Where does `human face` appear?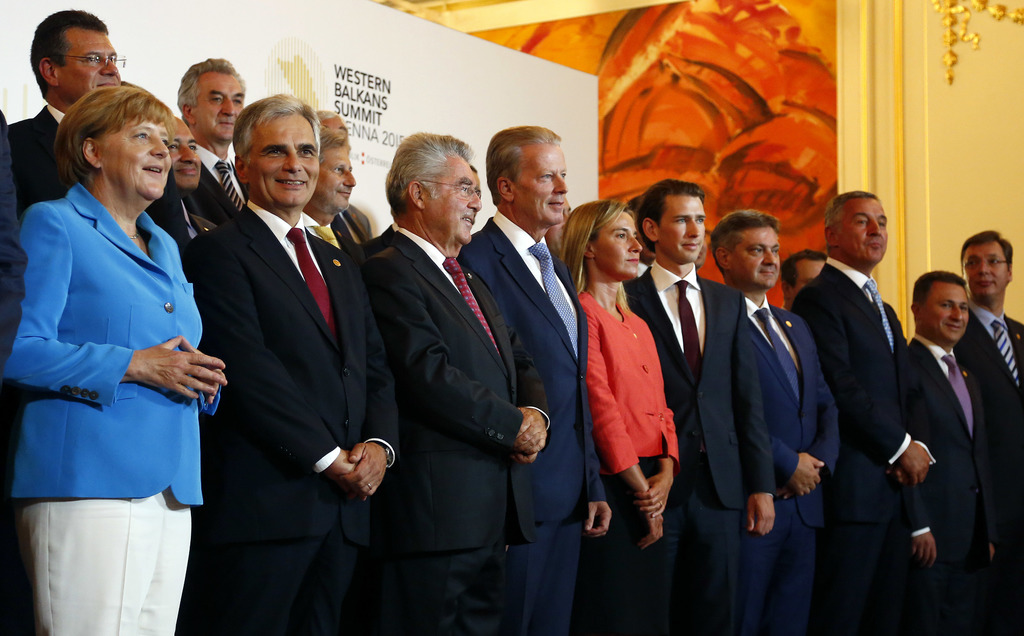
Appears at [left=244, top=115, right=319, bottom=204].
